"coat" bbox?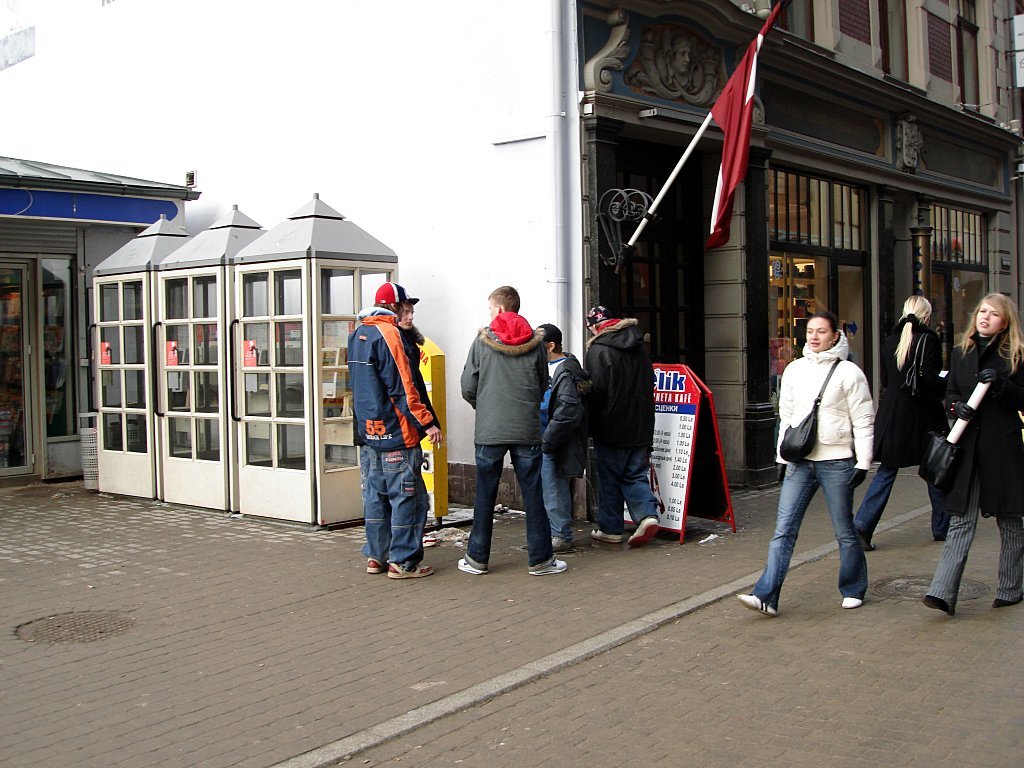
rect(590, 317, 655, 443)
